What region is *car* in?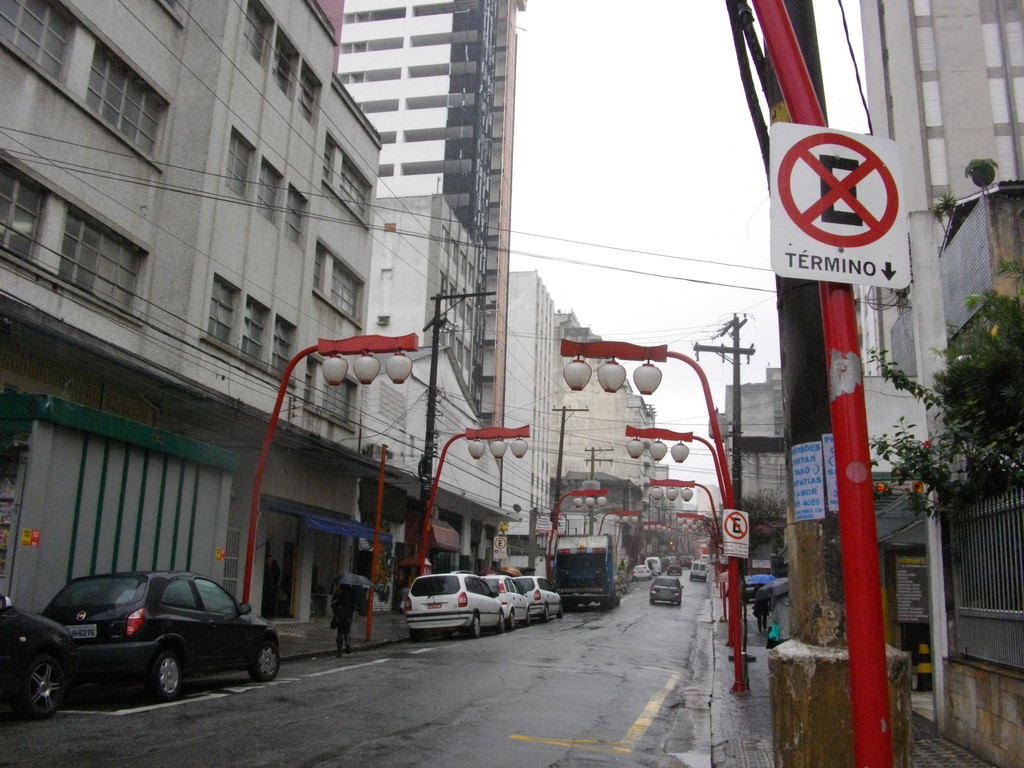
l=508, t=573, r=561, b=630.
